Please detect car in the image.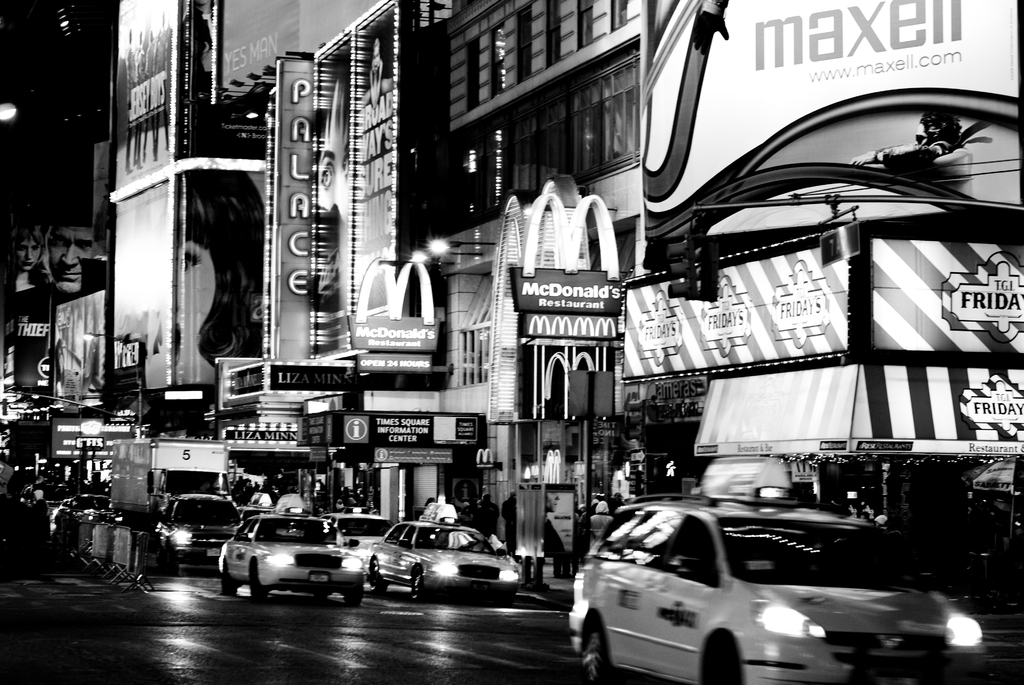
region(218, 494, 359, 607).
